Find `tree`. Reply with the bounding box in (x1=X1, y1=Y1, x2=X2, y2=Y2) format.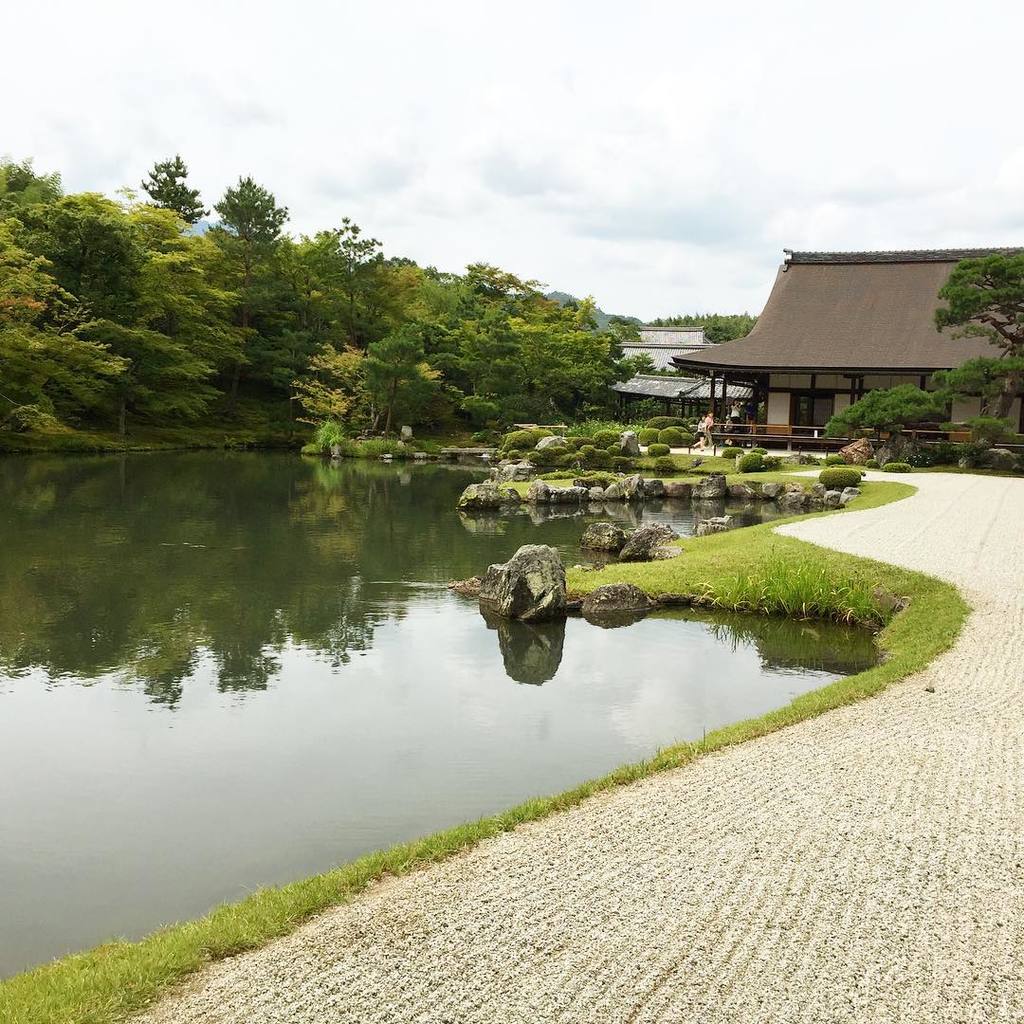
(x1=923, y1=250, x2=1023, y2=436).
